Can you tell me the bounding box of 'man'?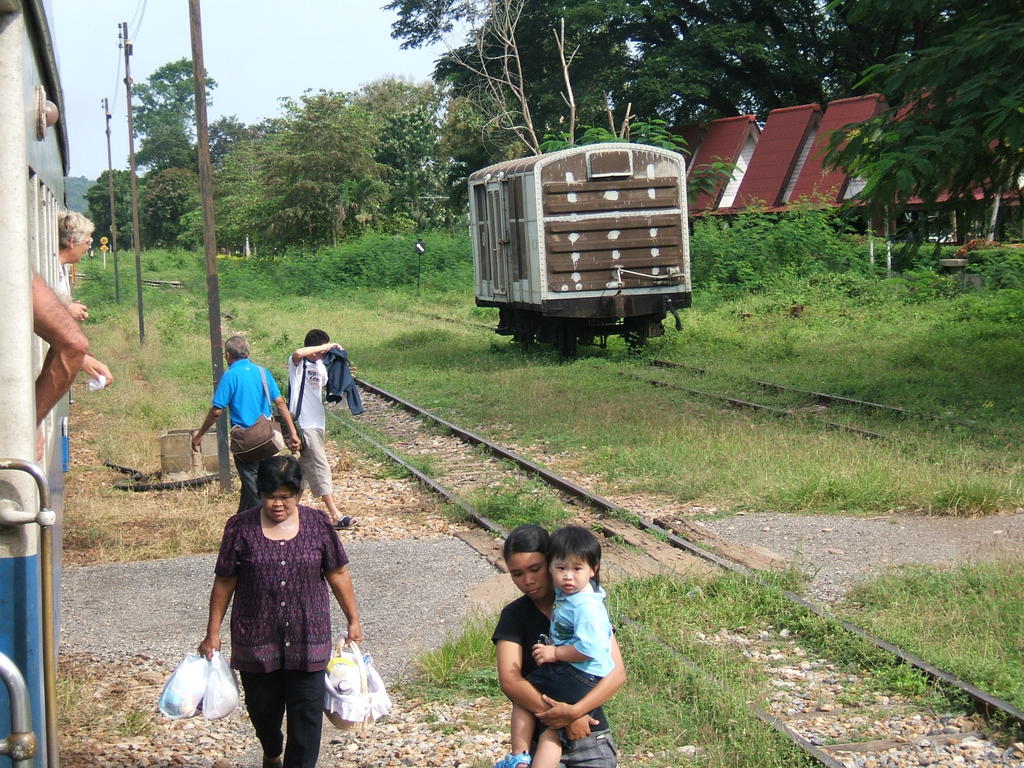
bbox=[289, 329, 356, 527].
